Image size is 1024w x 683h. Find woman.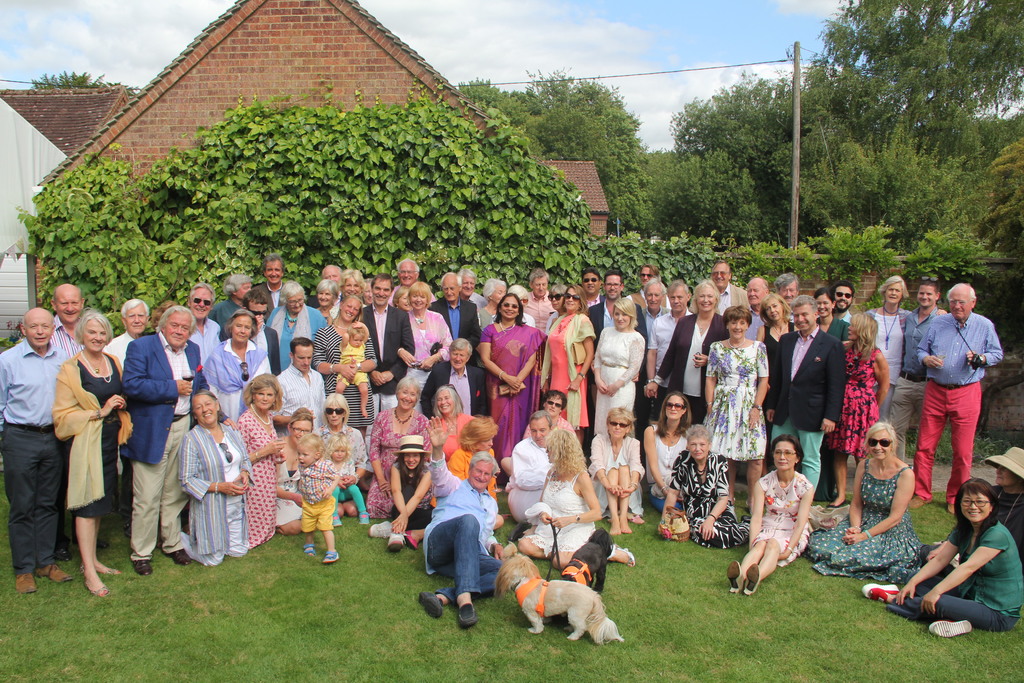
[706,308,766,508].
